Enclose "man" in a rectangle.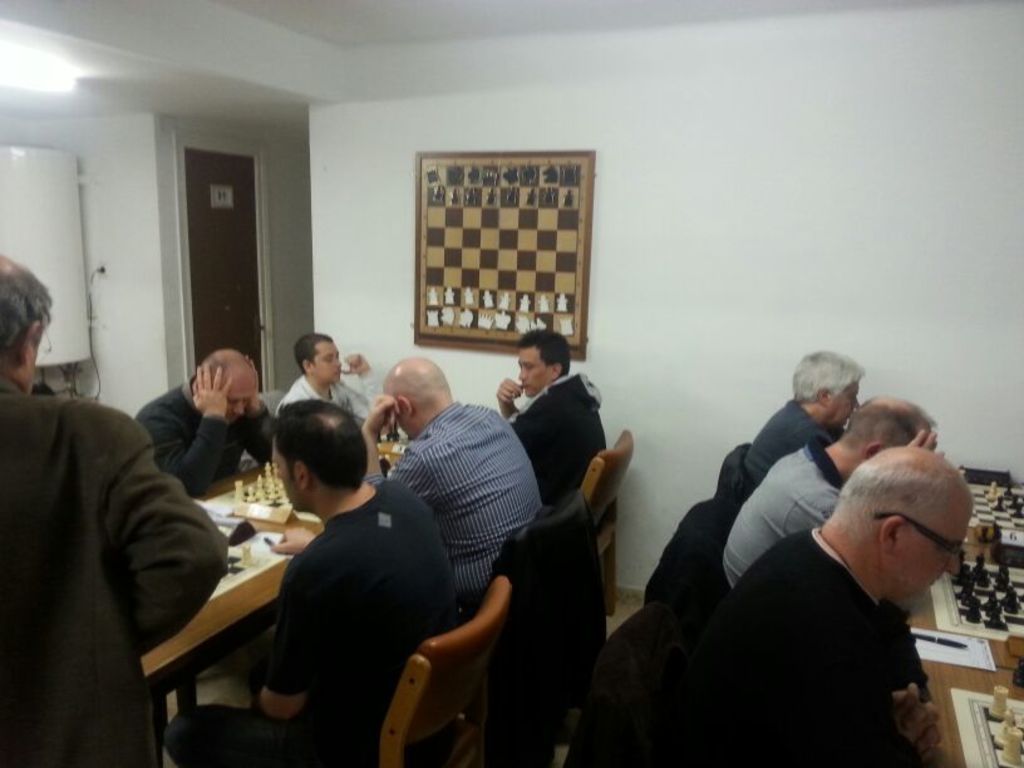
[493, 336, 612, 511].
